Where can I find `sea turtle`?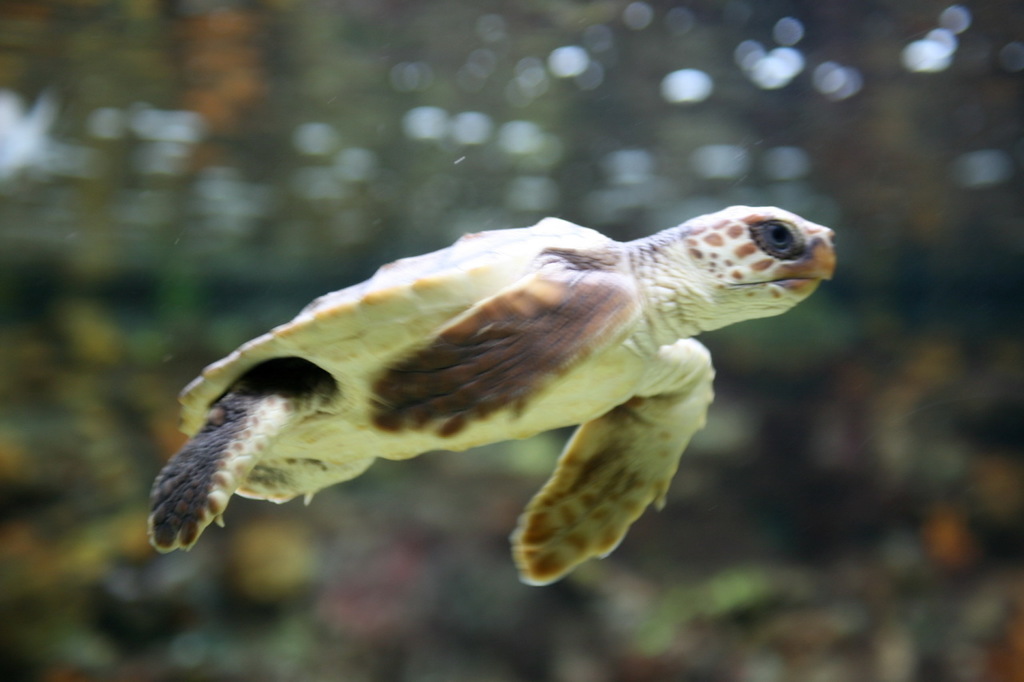
You can find it at x1=135, y1=201, x2=836, y2=598.
